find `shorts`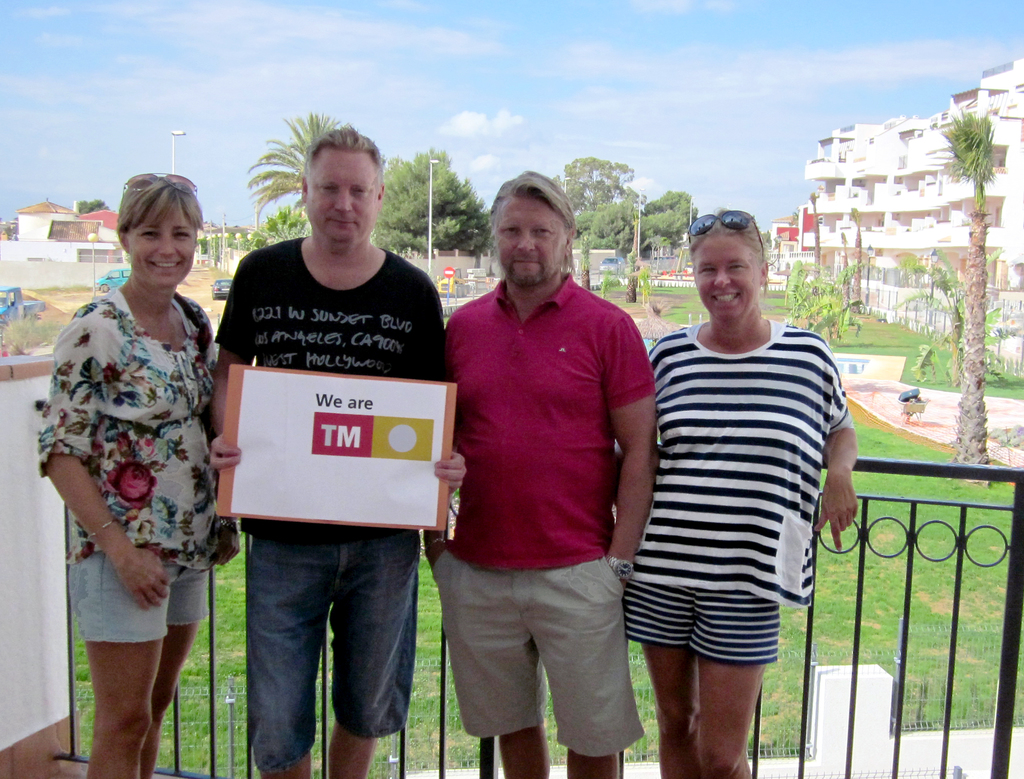
locate(250, 531, 421, 775)
